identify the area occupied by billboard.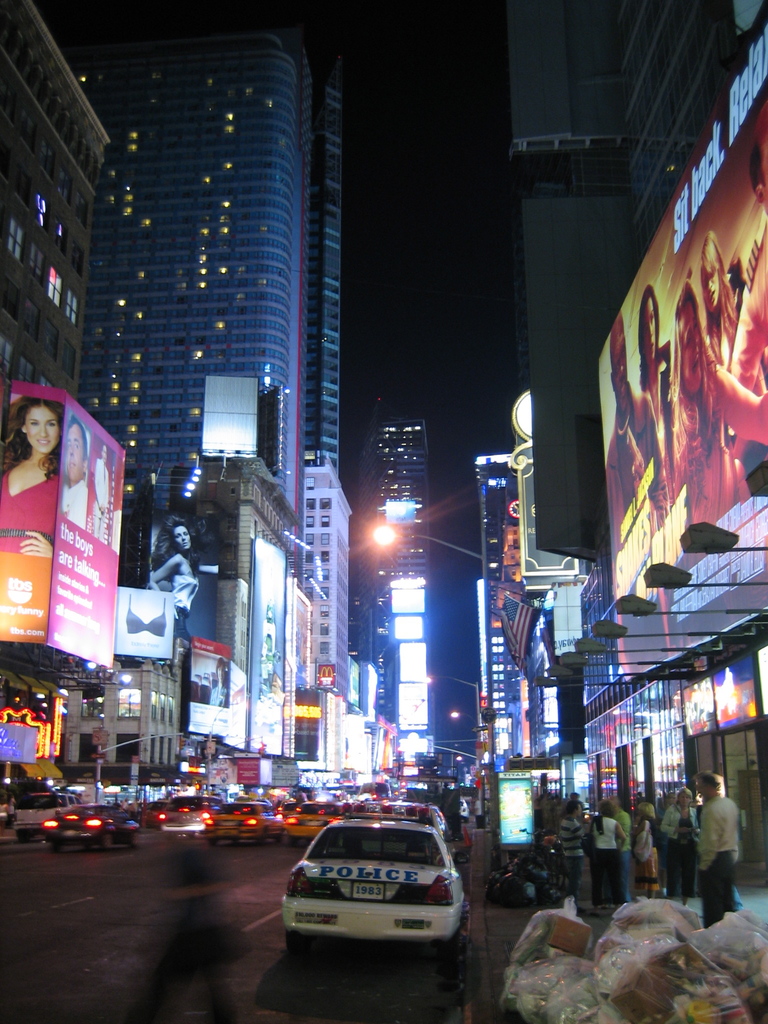
Area: pyautogui.locateOnScreen(245, 542, 285, 755).
